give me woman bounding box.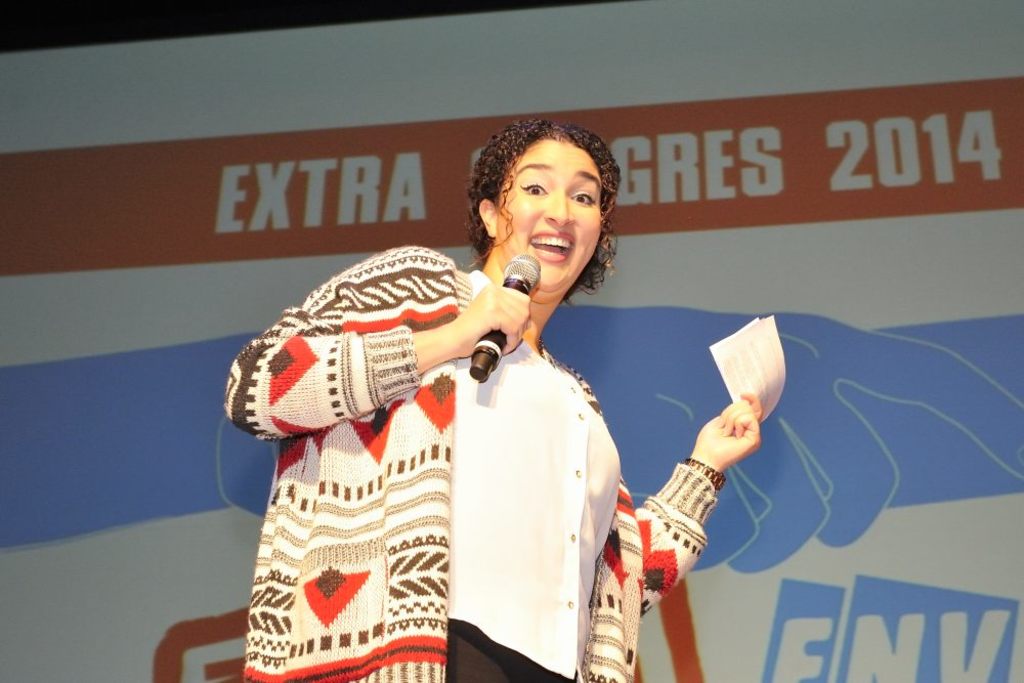
locate(259, 163, 714, 682).
